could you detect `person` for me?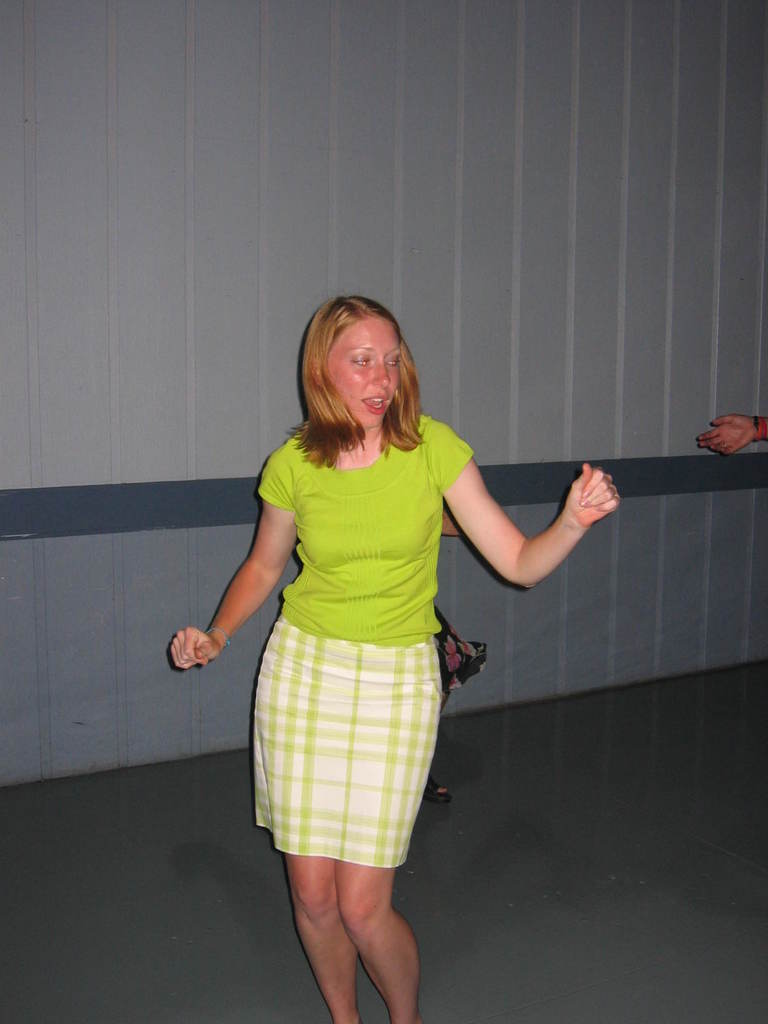
Detection result: Rect(217, 243, 544, 1023).
